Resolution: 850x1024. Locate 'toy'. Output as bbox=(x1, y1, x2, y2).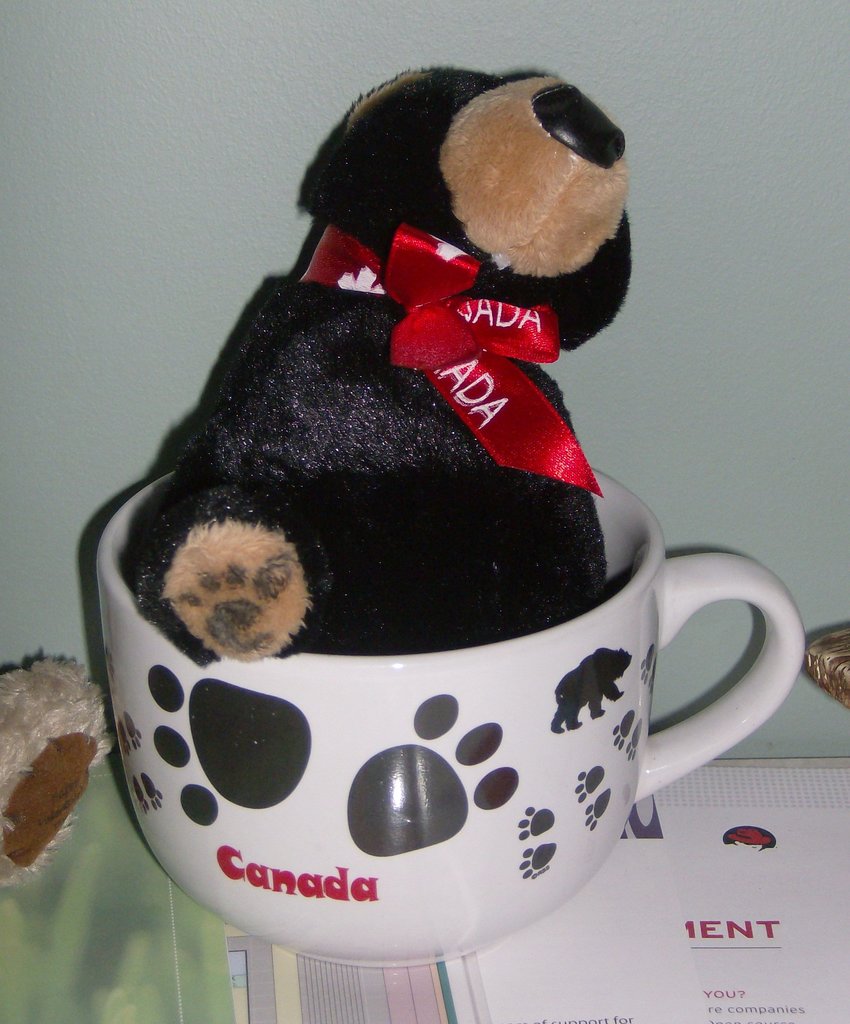
bbox=(96, 65, 639, 682).
